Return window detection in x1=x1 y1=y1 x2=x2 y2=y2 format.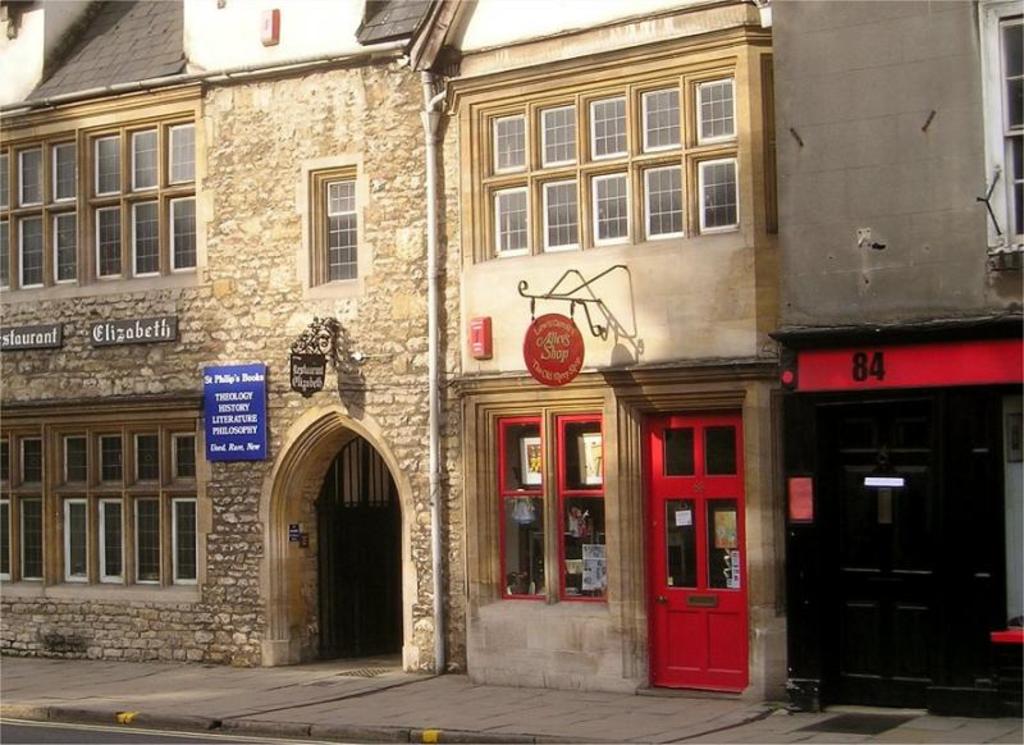
x1=0 y1=123 x2=198 y2=291.
